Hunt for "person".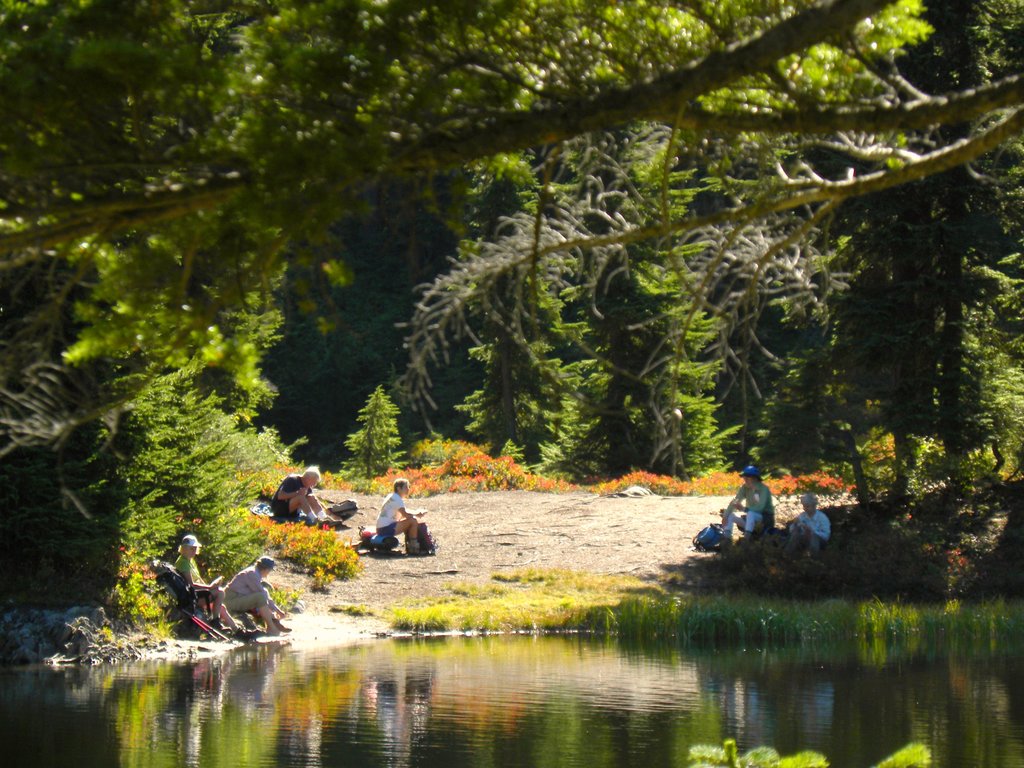
Hunted down at [225, 552, 292, 643].
